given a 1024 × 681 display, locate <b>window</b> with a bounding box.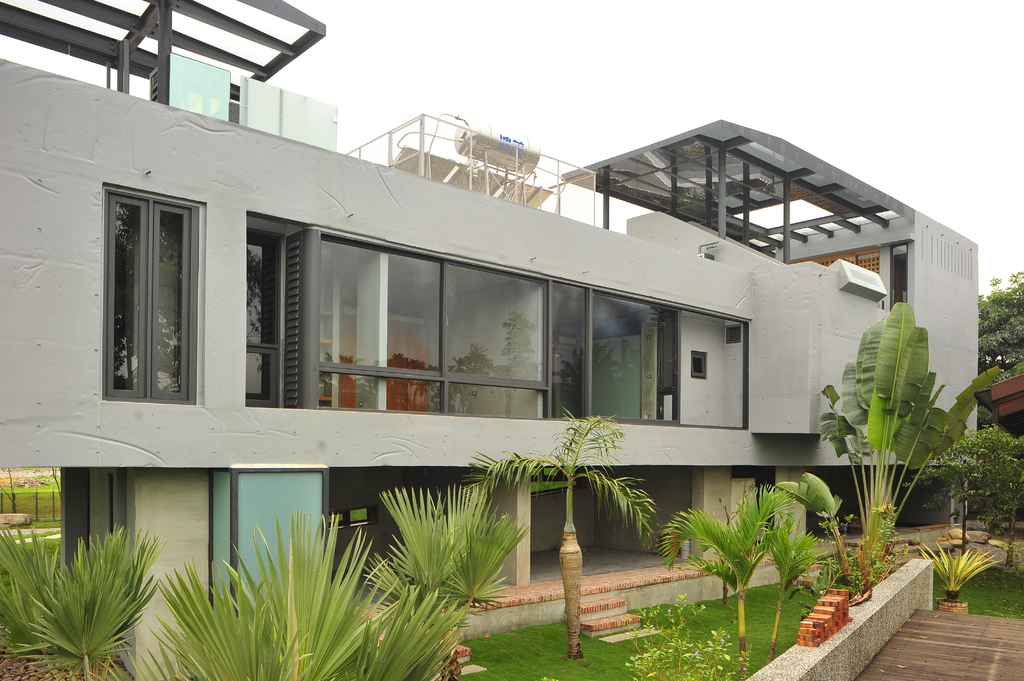
Located: <bbox>92, 154, 209, 422</bbox>.
